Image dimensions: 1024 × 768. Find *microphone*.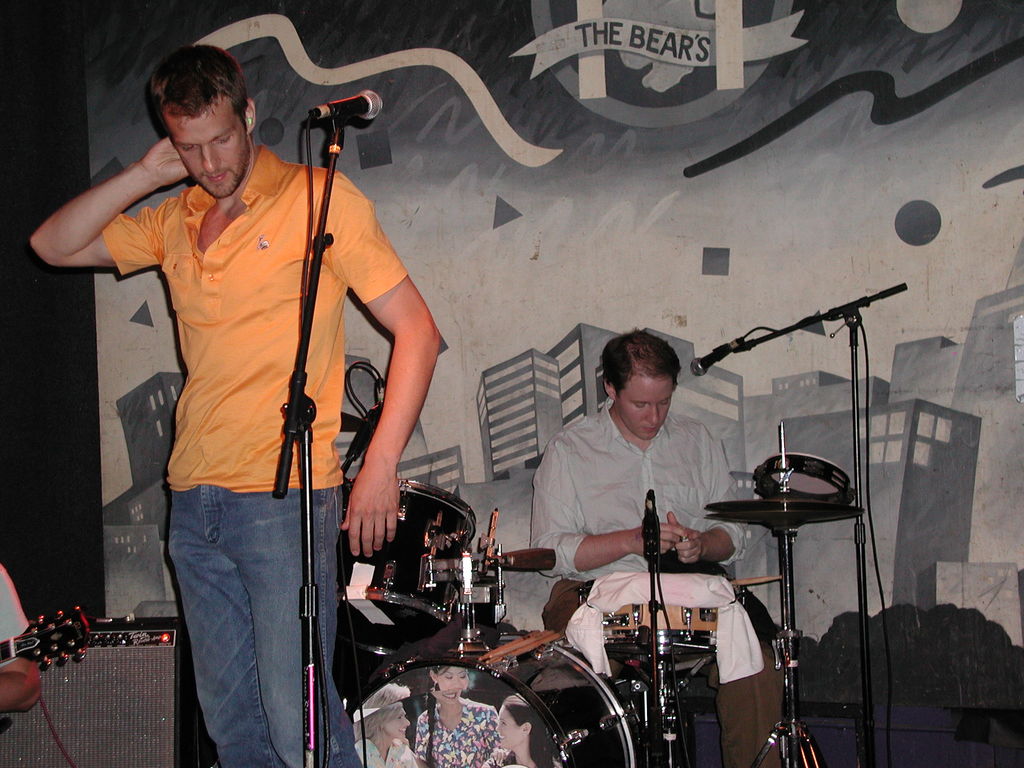
<region>306, 83, 385, 122</region>.
